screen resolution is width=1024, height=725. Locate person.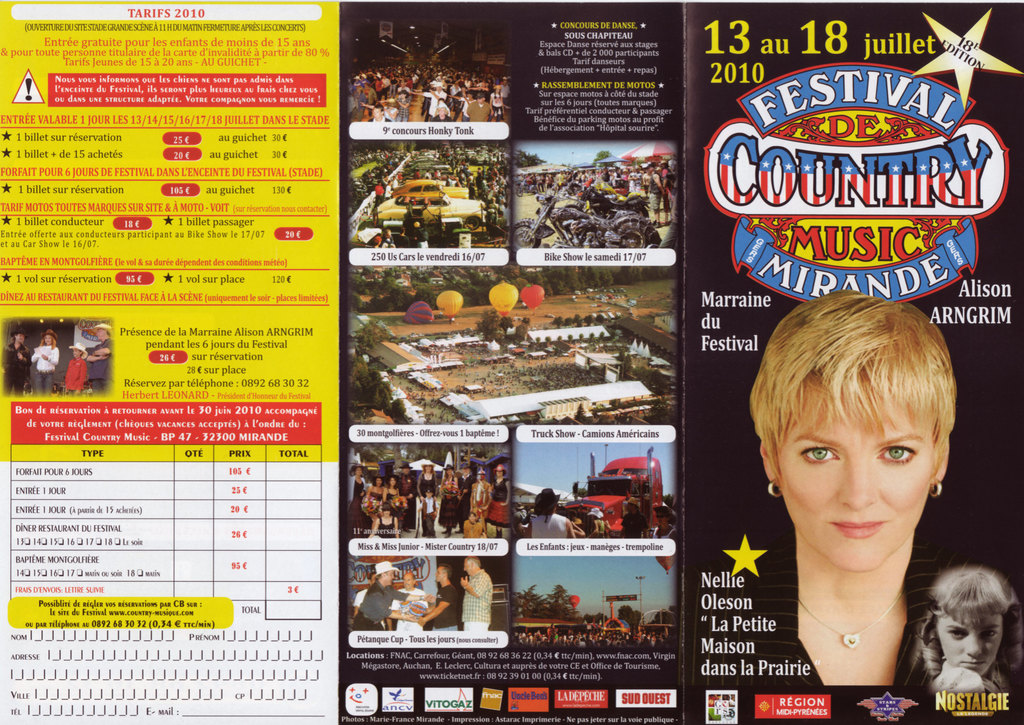
Rect(585, 508, 612, 537).
